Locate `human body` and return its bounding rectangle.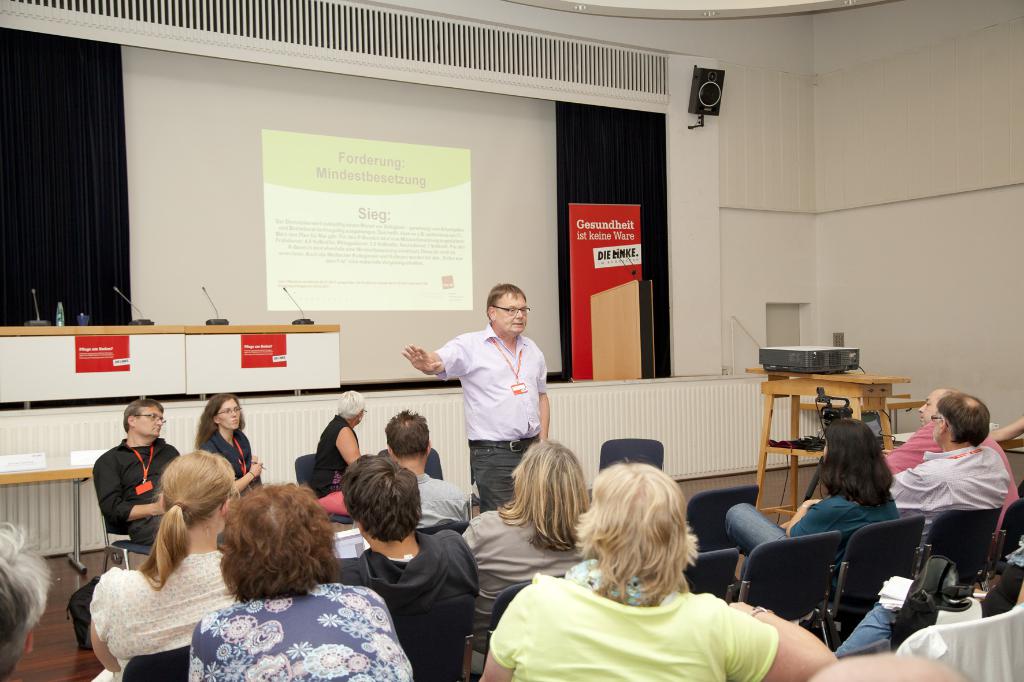
888, 393, 1009, 549.
